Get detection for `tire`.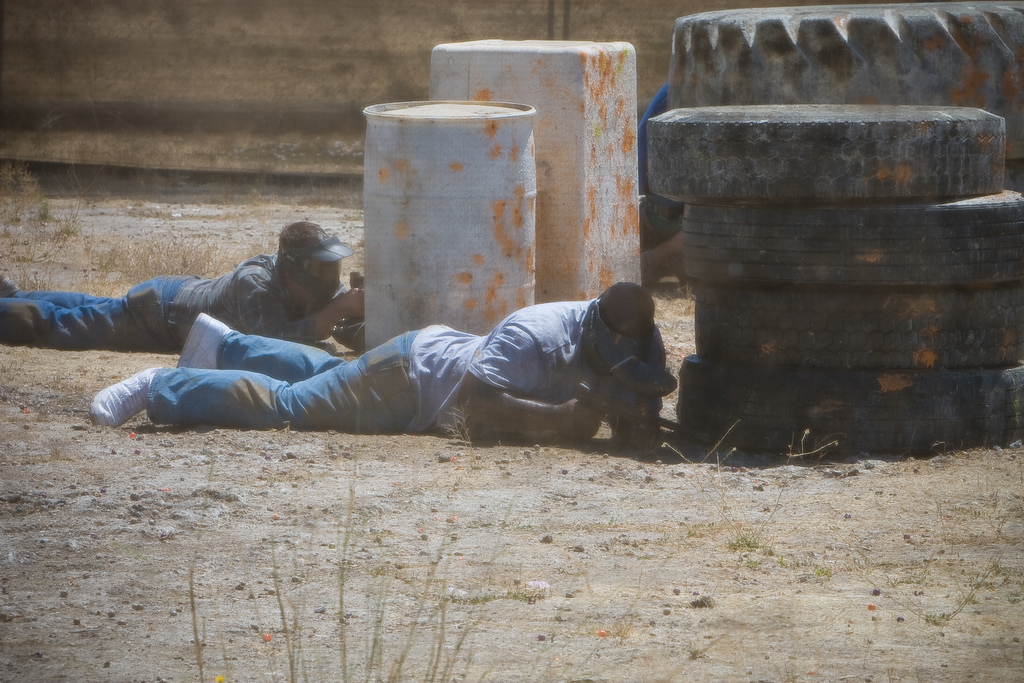
Detection: BBox(697, 277, 1023, 363).
